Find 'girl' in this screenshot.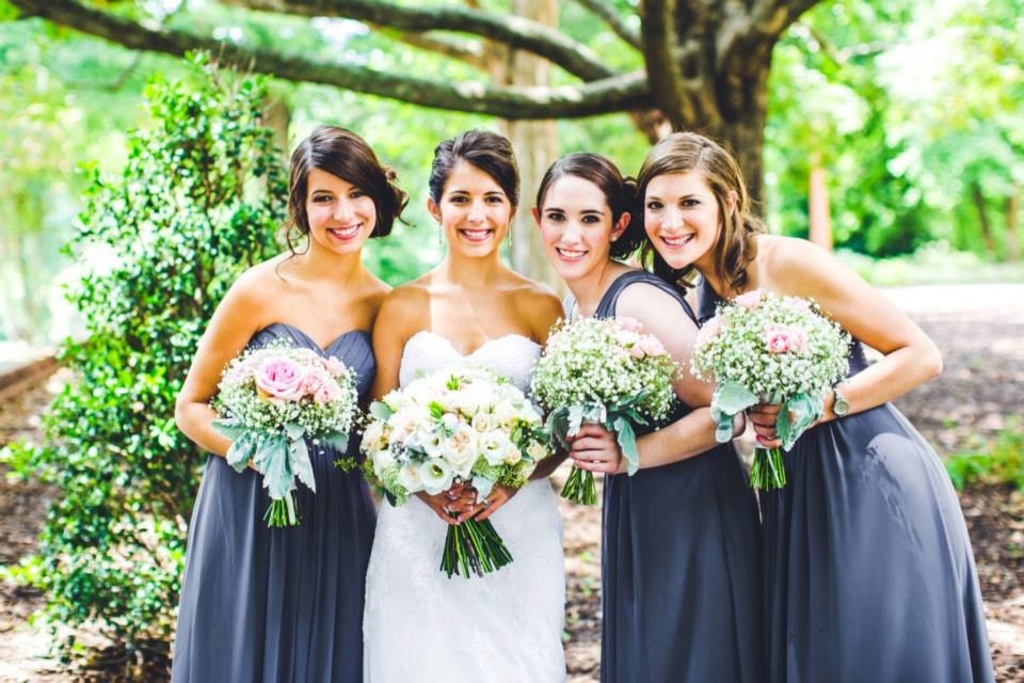
The bounding box for 'girl' is [533, 157, 766, 680].
